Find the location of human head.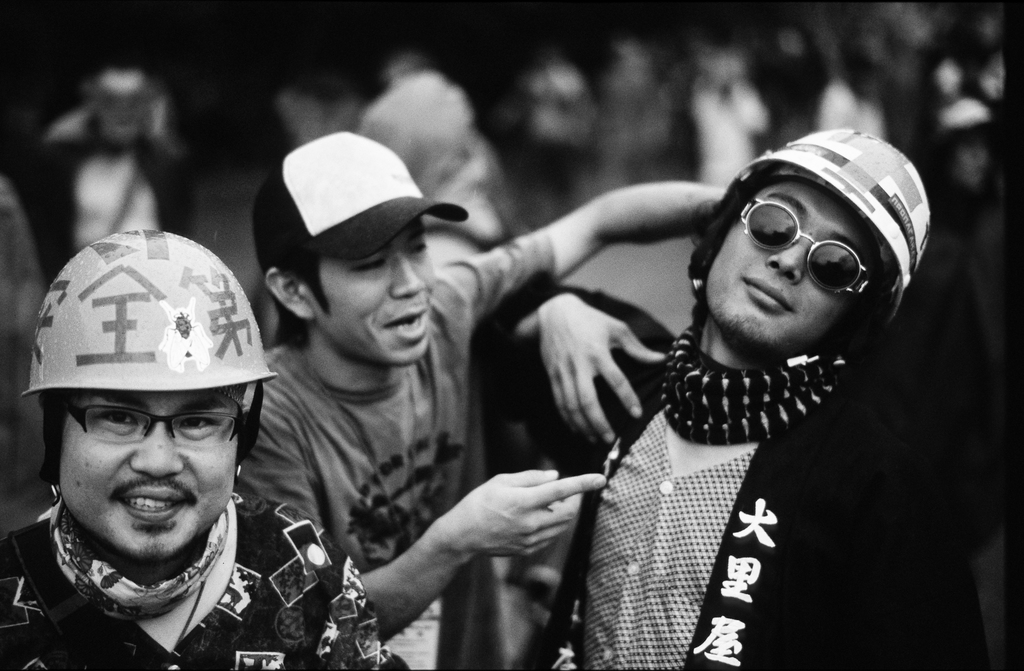
Location: detection(697, 128, 907, 351).
